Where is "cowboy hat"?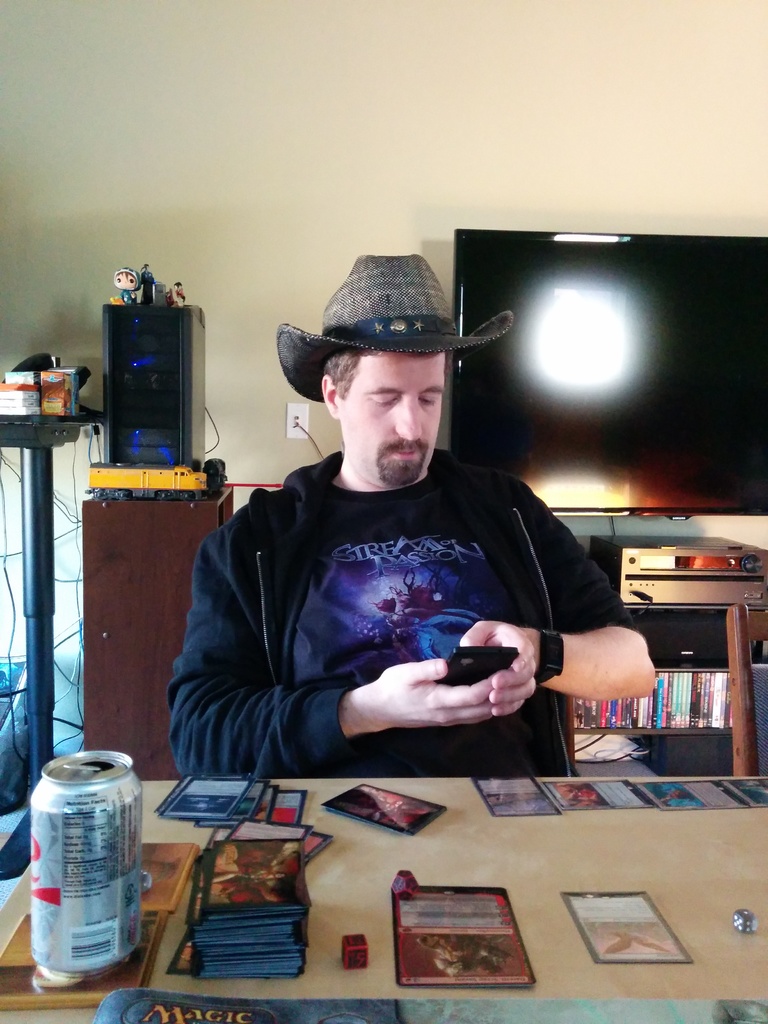
(left=275, top=264, right=521, bottom=399).
